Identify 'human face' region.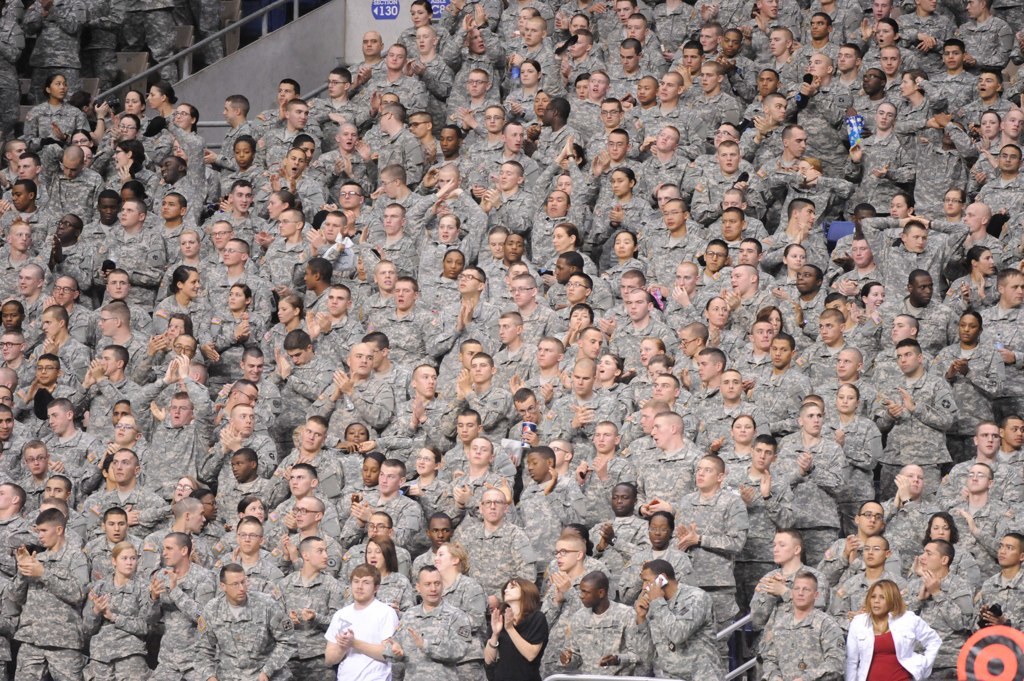
Region: l=505, t=278, r=539, b=306.
